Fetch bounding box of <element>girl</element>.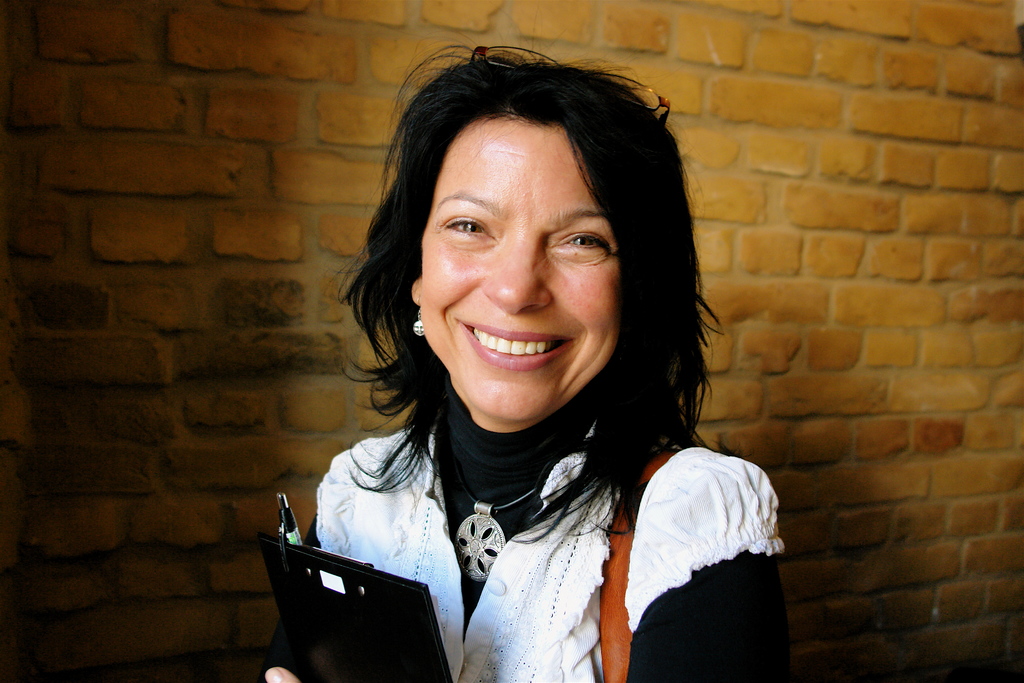
Bbox: locate(239, 34, 813, 682).
